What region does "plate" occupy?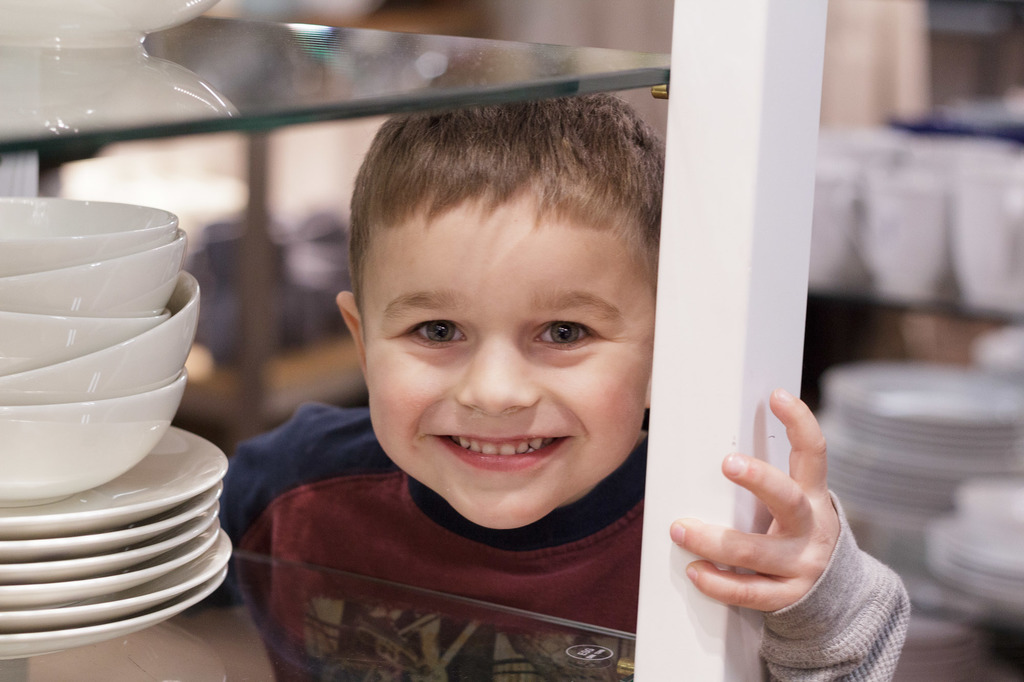
pyautogui.locateOnScreen(0, 422, 229, 537).
